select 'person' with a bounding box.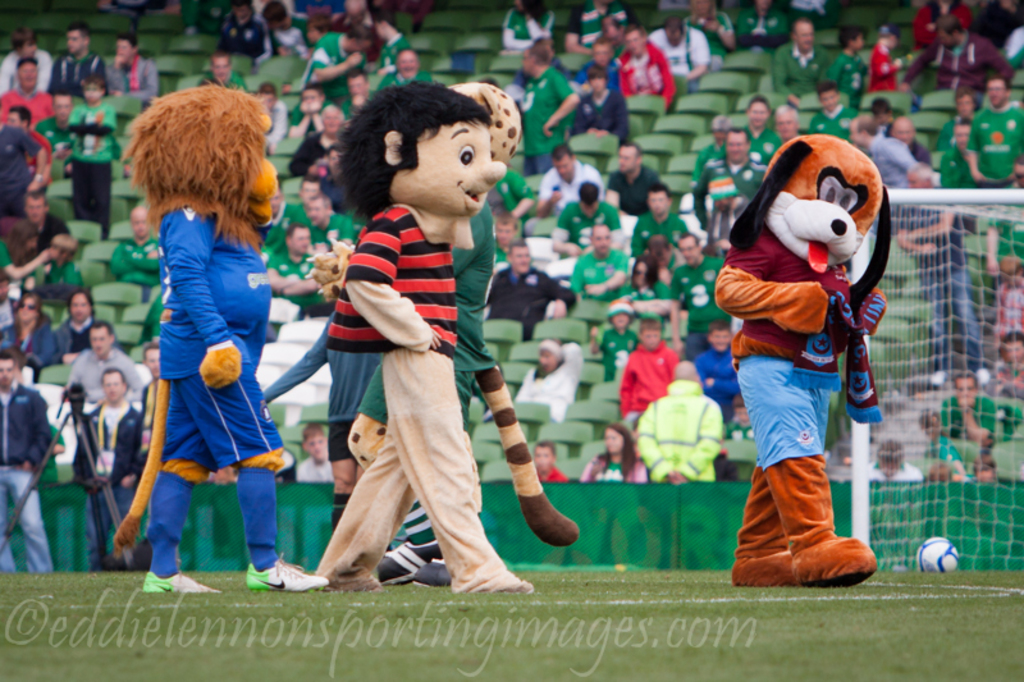
region(47, 17, 109, 96).
